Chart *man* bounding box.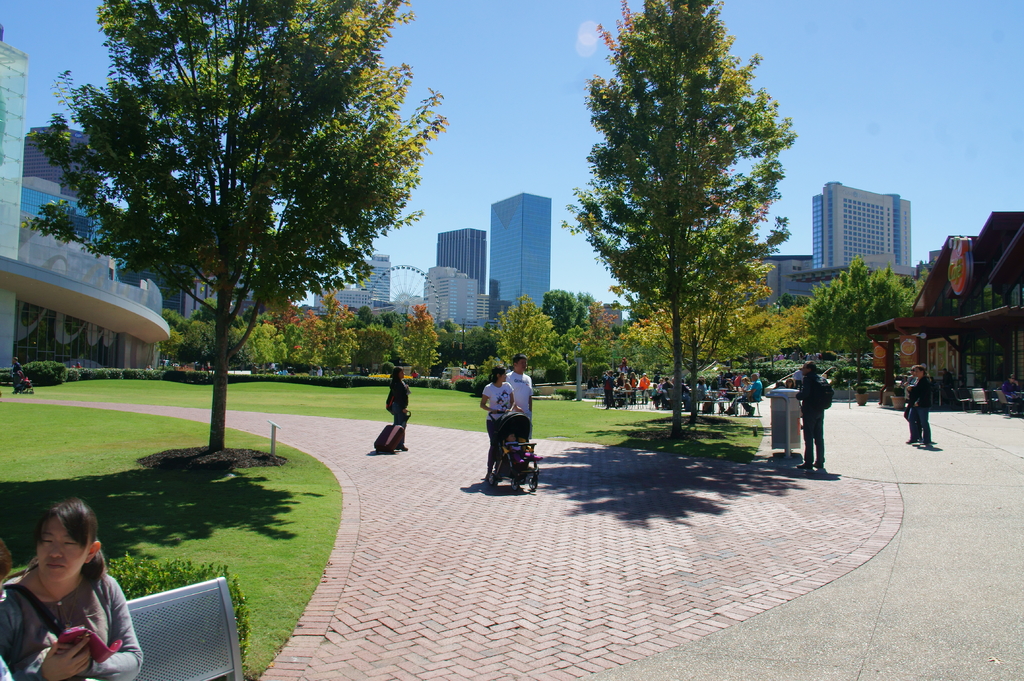
Charted: locate(506, 356, 534, 425).
